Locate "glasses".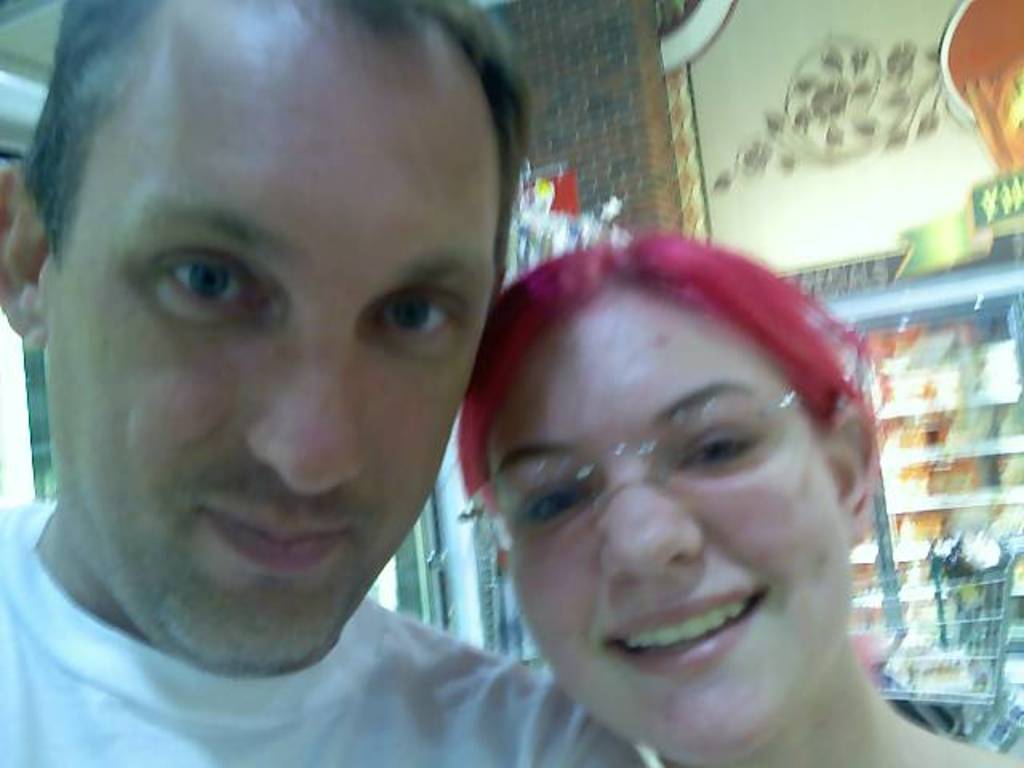
Bounding box: rect(450, 384, 794, 547).
